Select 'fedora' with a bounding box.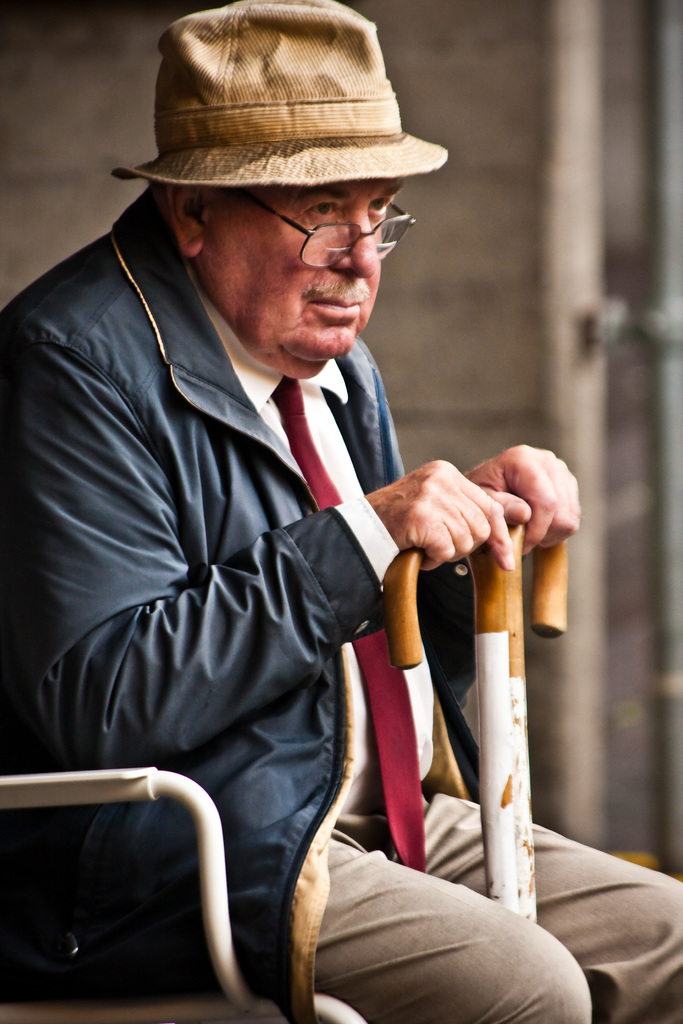
select_region(113, 0, 451, 182).
